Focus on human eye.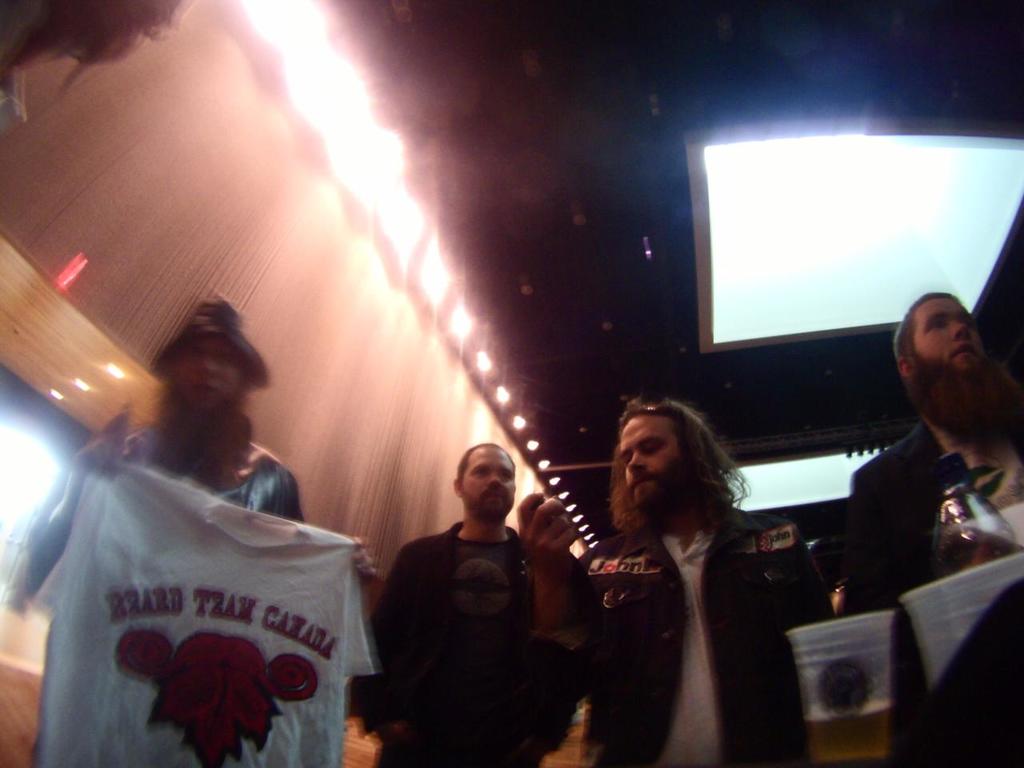
Focused at detection(500, 469, 514, 482).
